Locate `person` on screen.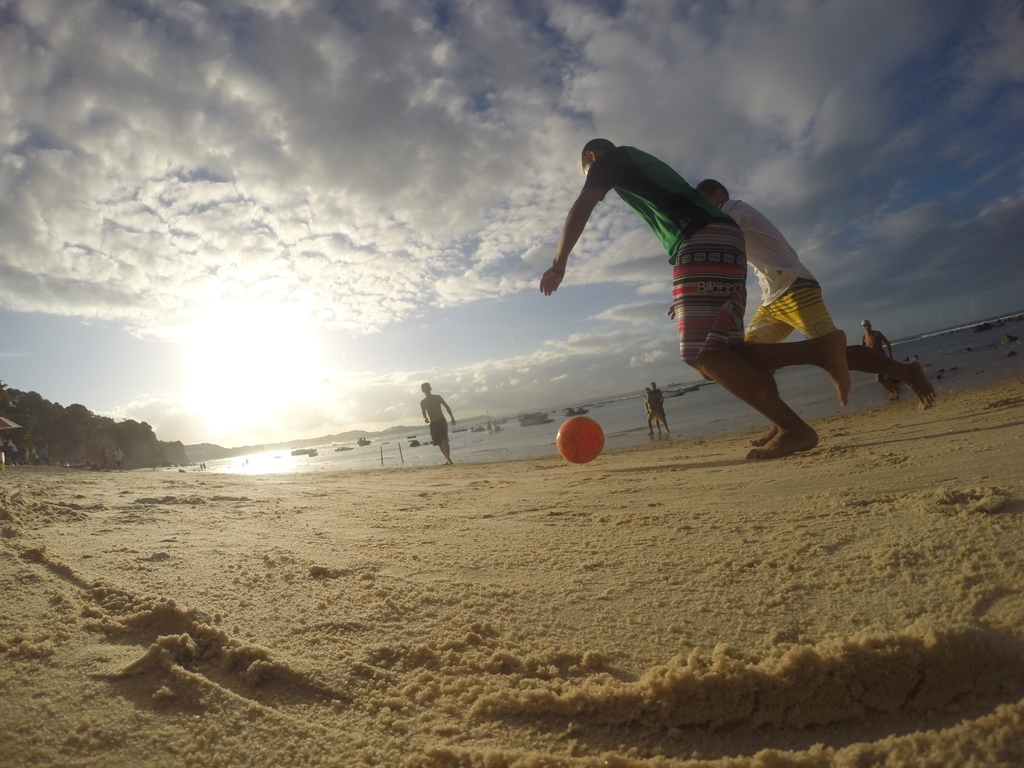
On screen at box(415, 376, 467, 473).
